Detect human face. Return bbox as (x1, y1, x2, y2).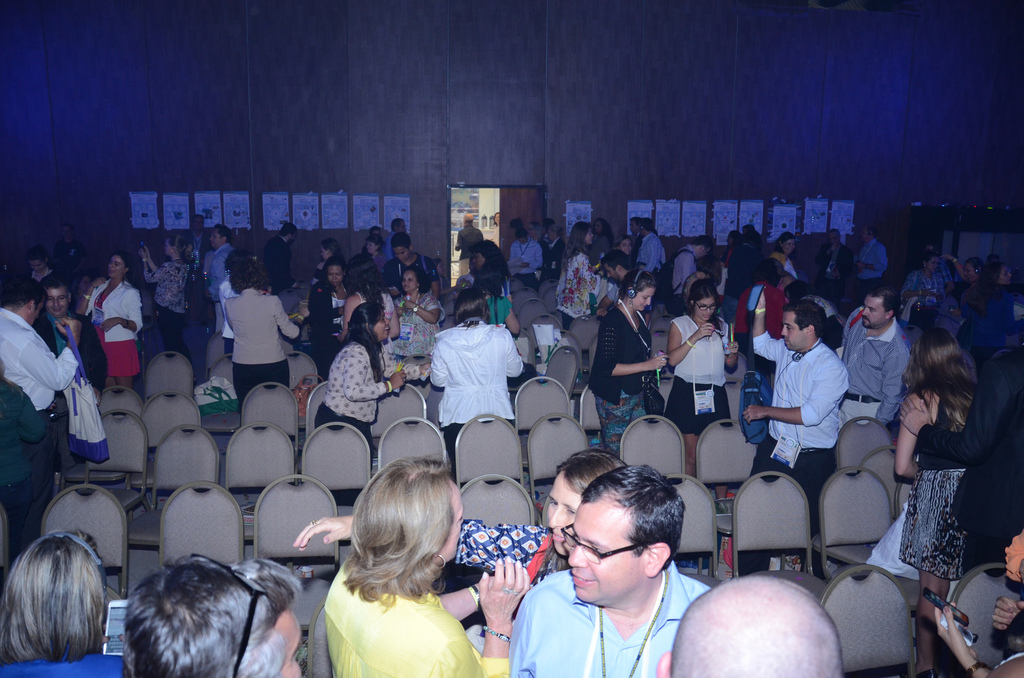
(442, 485, 463, 555).
